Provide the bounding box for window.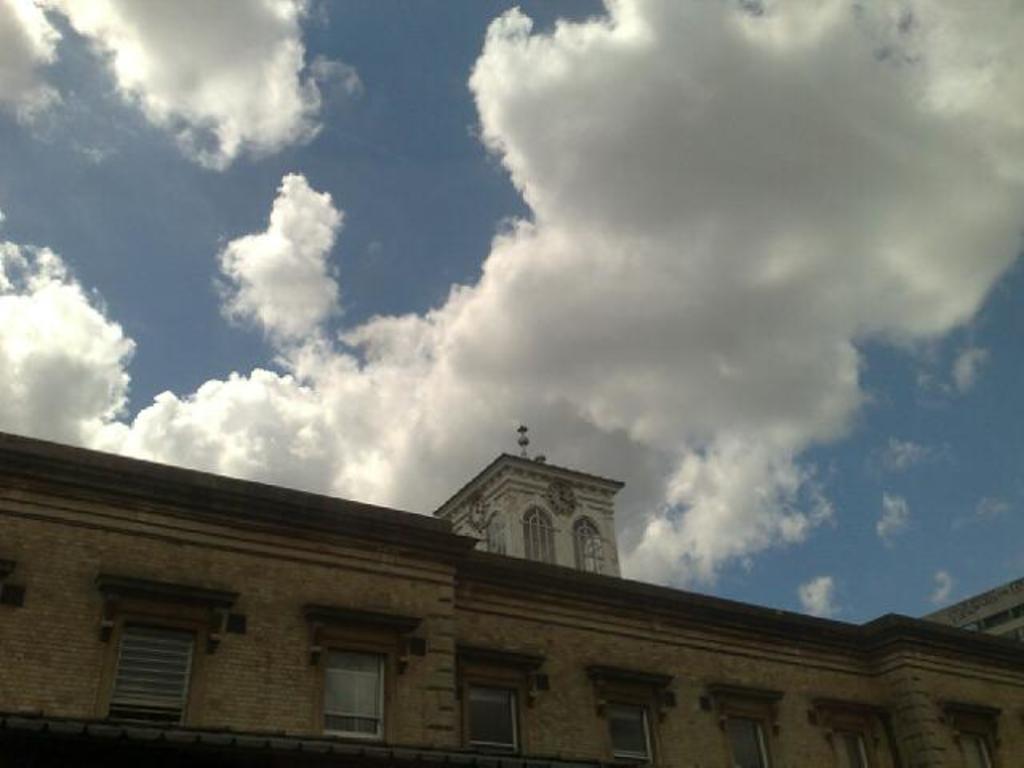
x1=467, y1=680, x2=523, y2=755.
